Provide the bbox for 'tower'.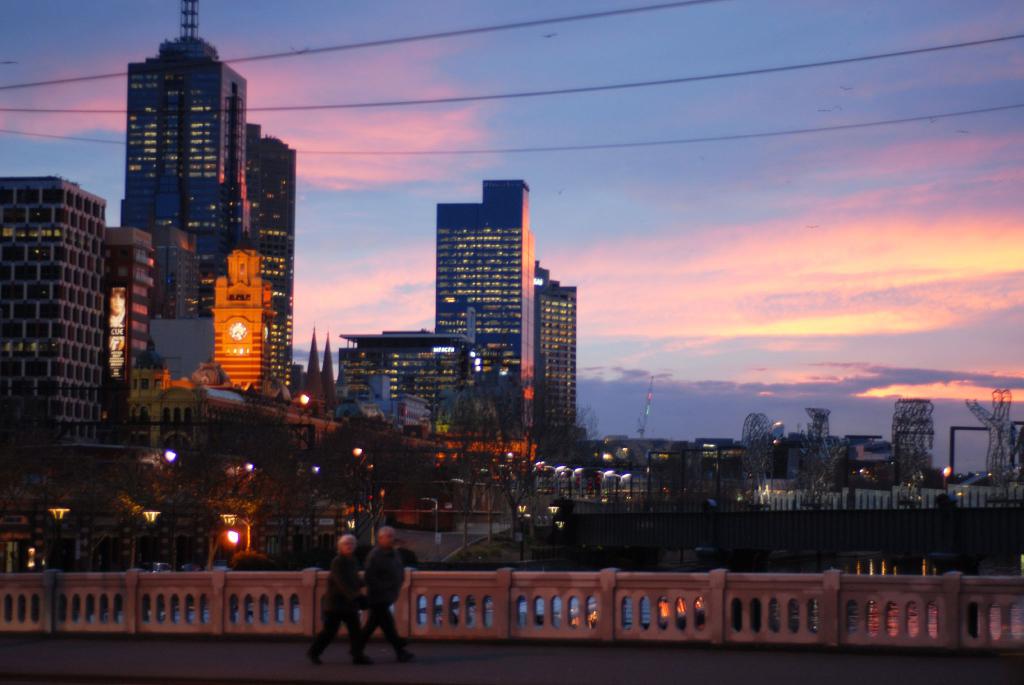
[x1=536, y1=266, x2=579, y2=426].
